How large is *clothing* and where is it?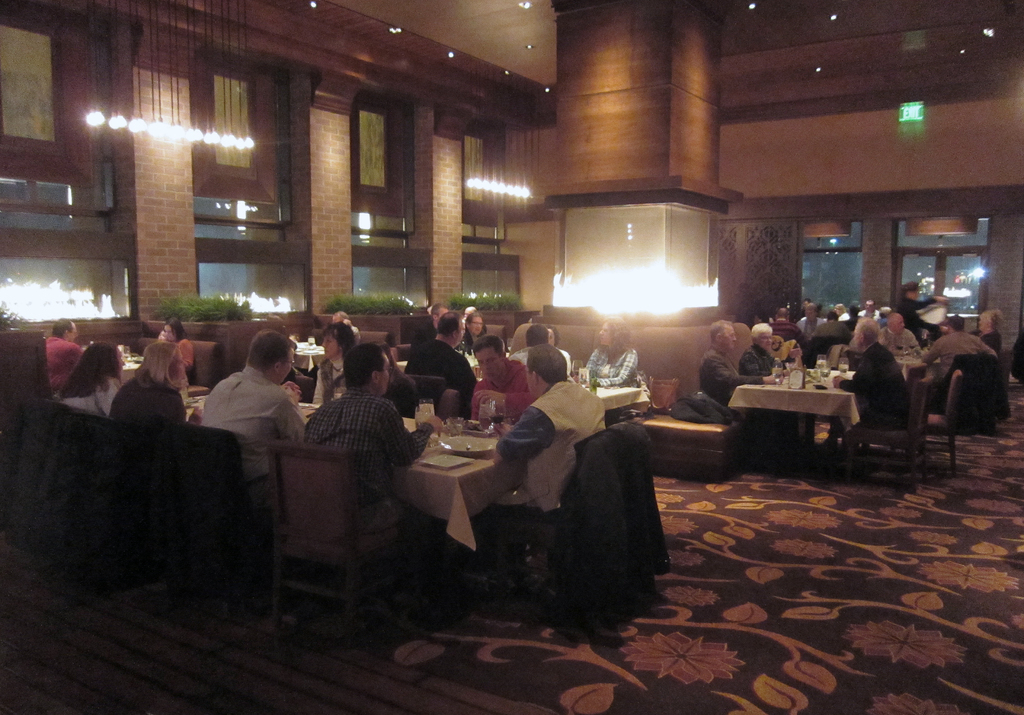
Bounding box: BBox(744, 319, 767, 346).
